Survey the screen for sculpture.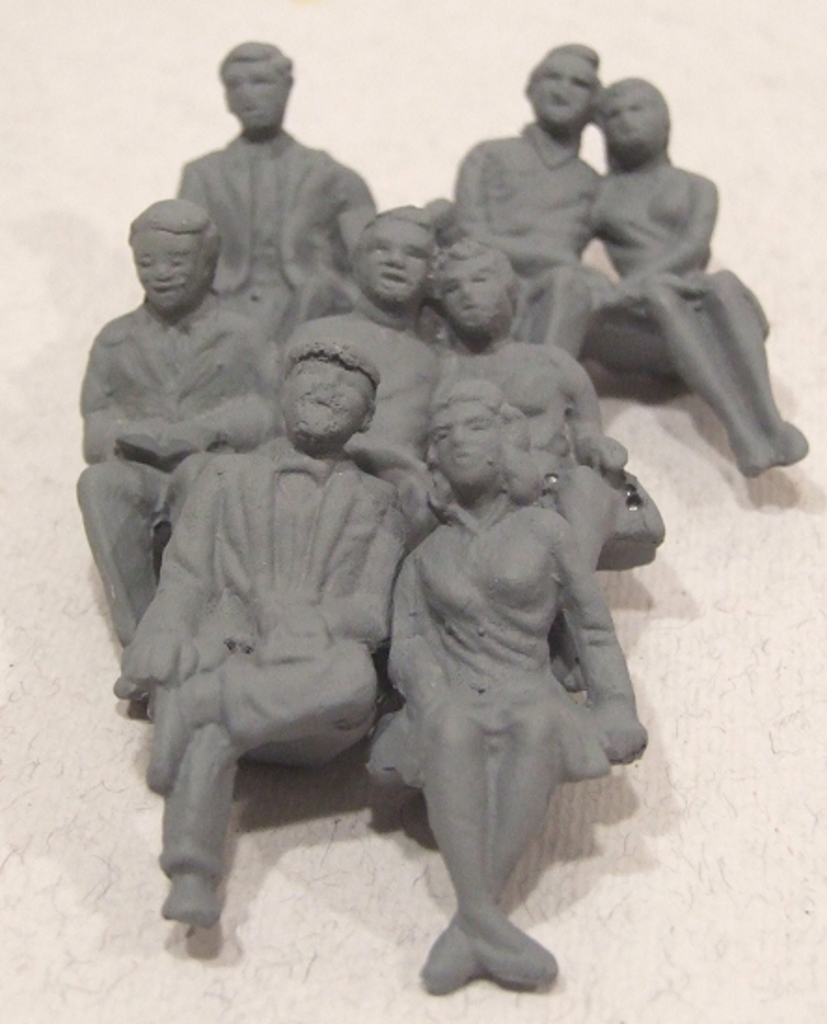
Survey found: pyautogui.locateOnScreen(125, 333, 427, 923).
